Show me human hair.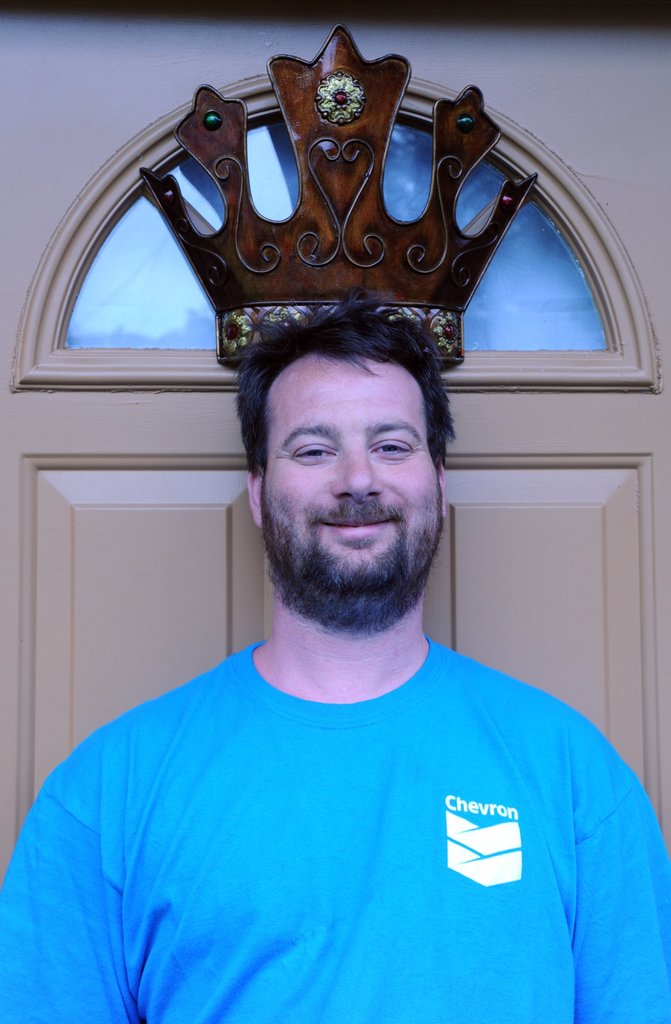
human hair is here: <region>234, 312, 459, 506</region>.
